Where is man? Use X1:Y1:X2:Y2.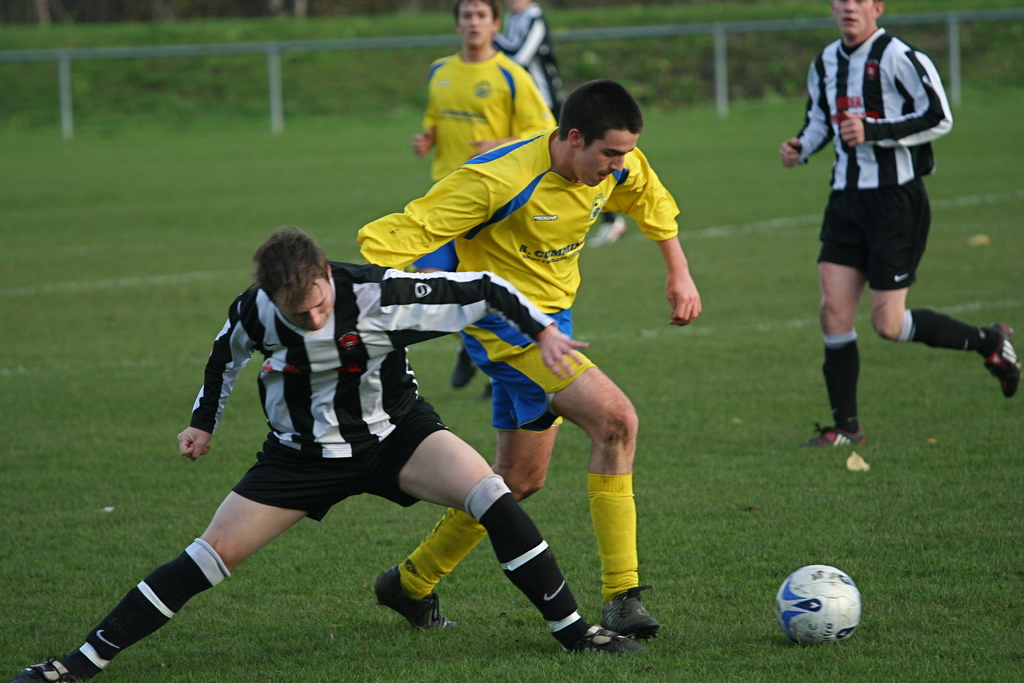
12:223:648:678.
